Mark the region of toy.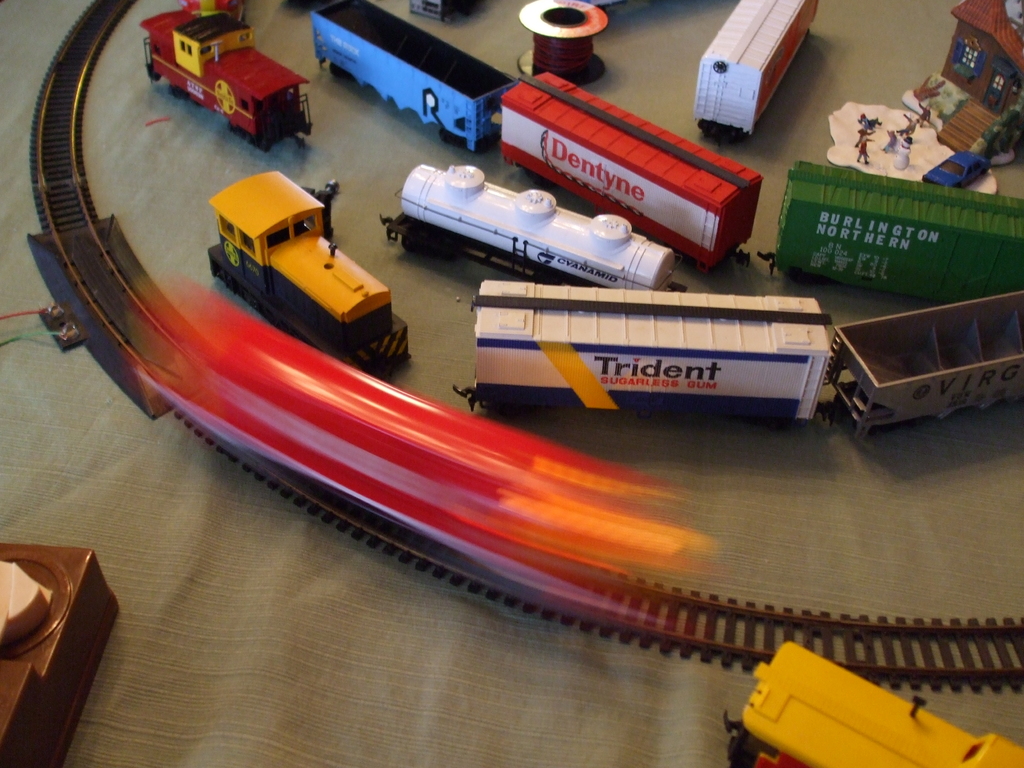
Region: <box>371,163,723,310</box>.
